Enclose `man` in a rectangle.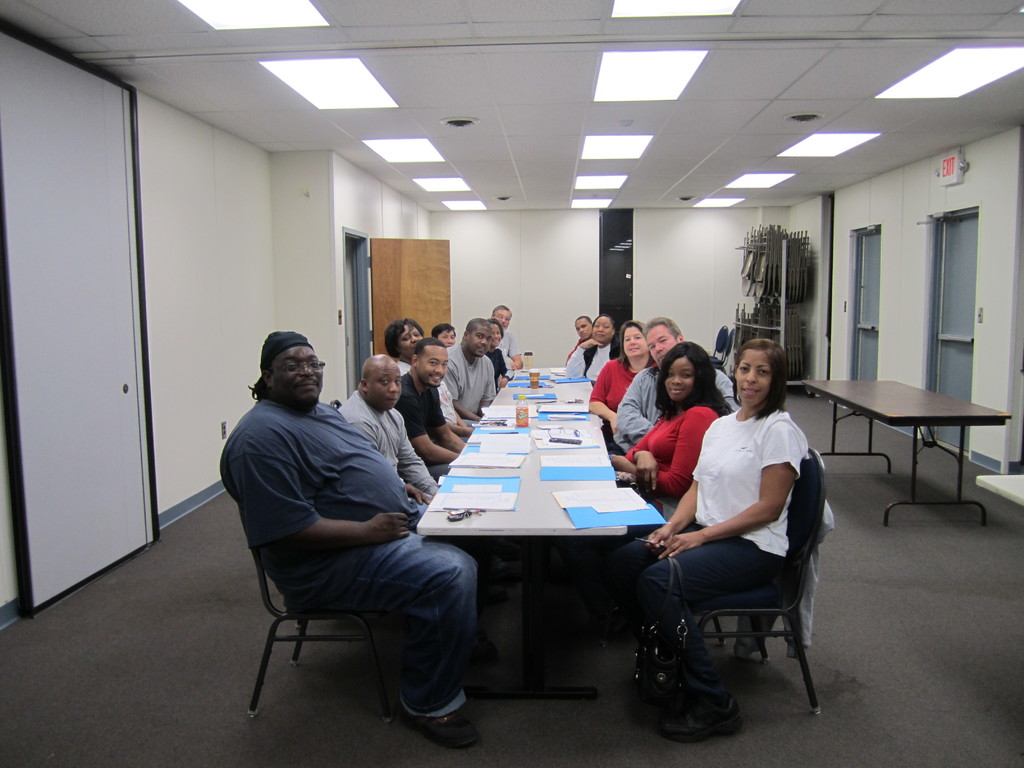
detection(394, 338, 466, 479).
